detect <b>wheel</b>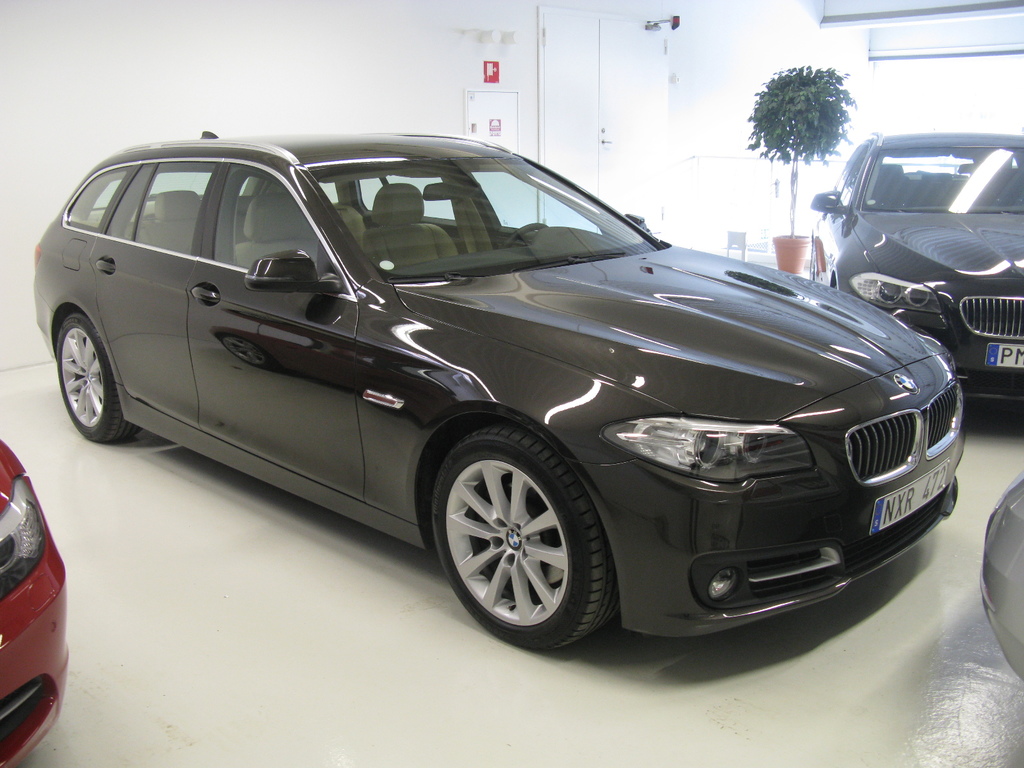
detection(51, 304, 143, 448)
